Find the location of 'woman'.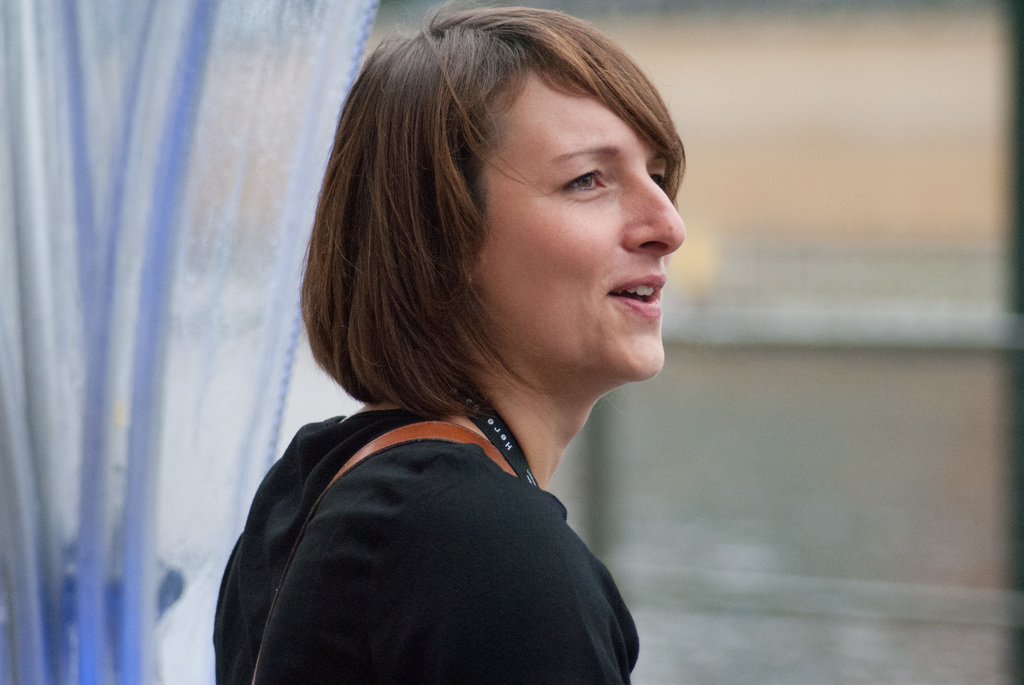
Location: [195,5,760,679].
